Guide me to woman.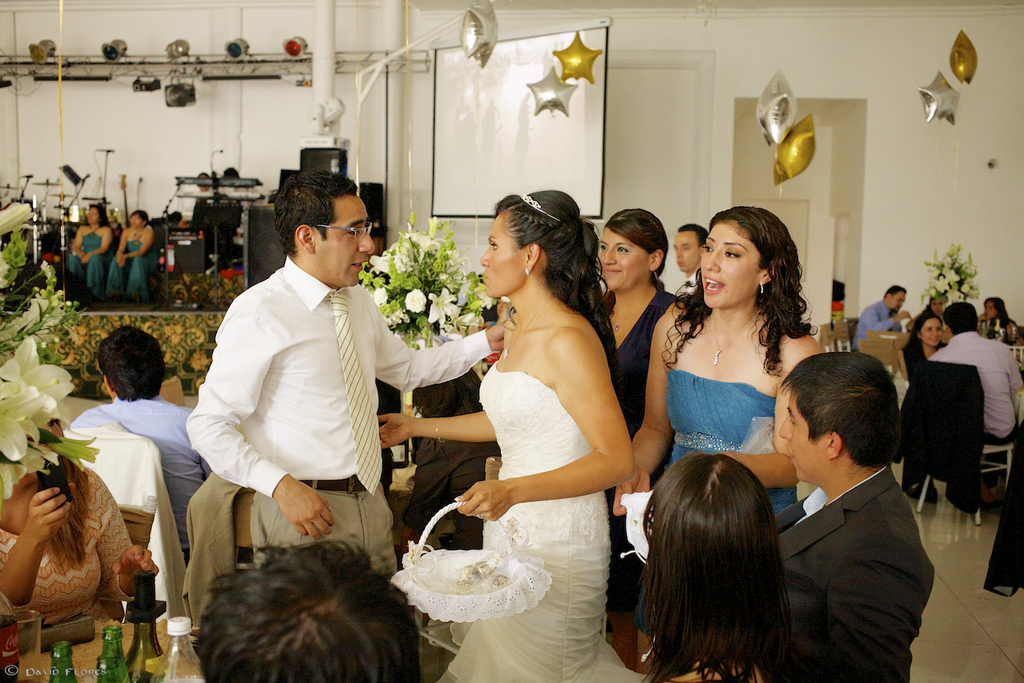
Guidance: (x1=110, y1=211, x2=161, y2=297).
